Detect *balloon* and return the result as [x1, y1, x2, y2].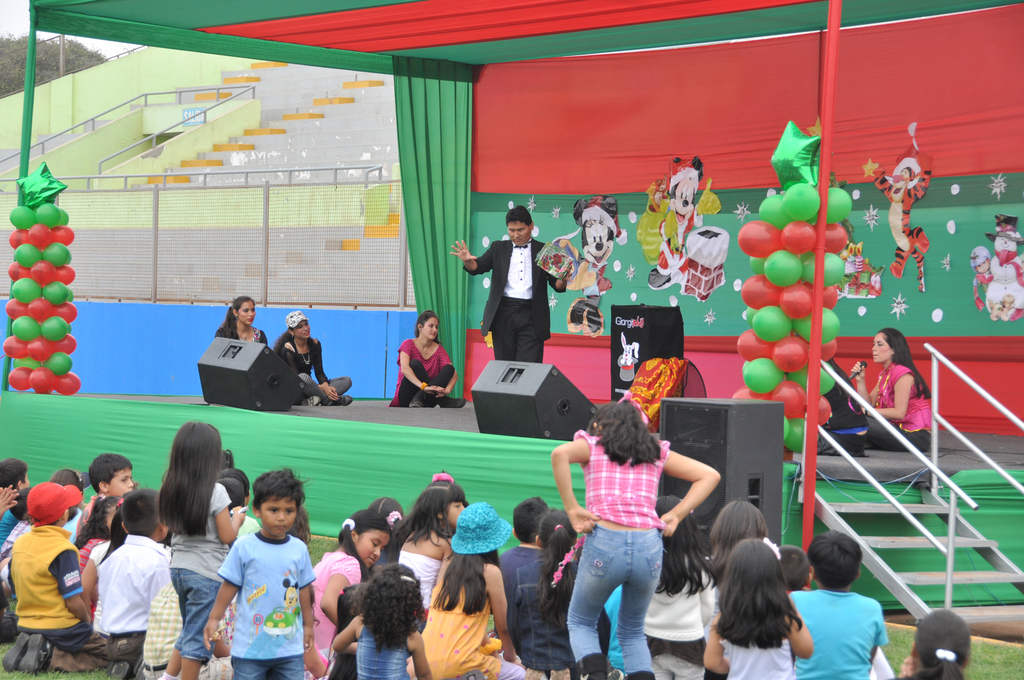
[51, 229, 77, 245].
